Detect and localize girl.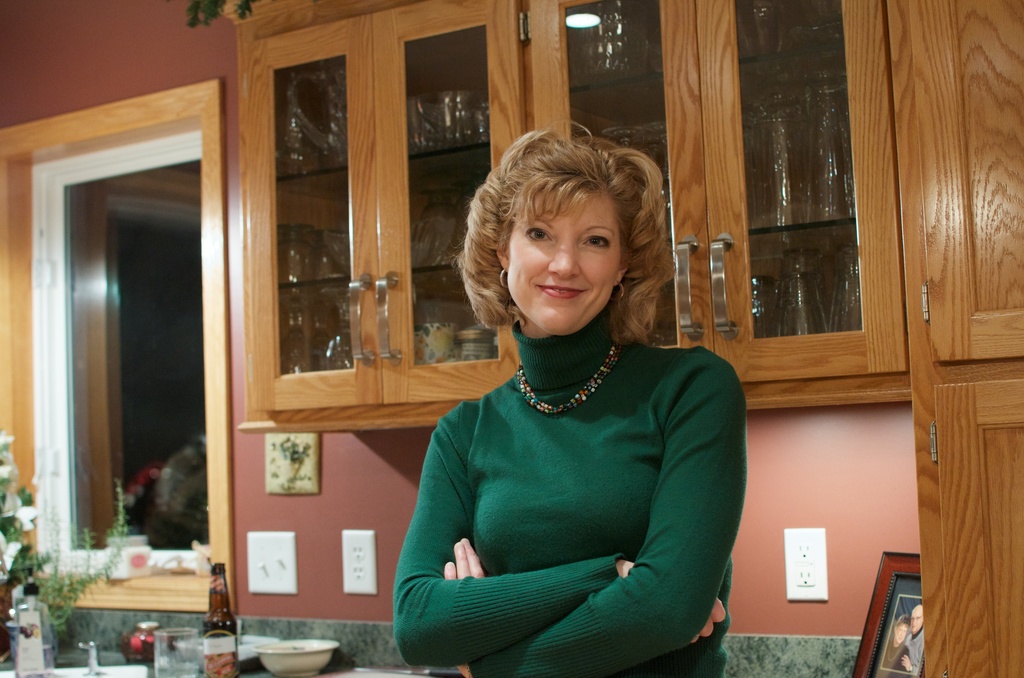
Localized at box(389, 120, 748, 677).
